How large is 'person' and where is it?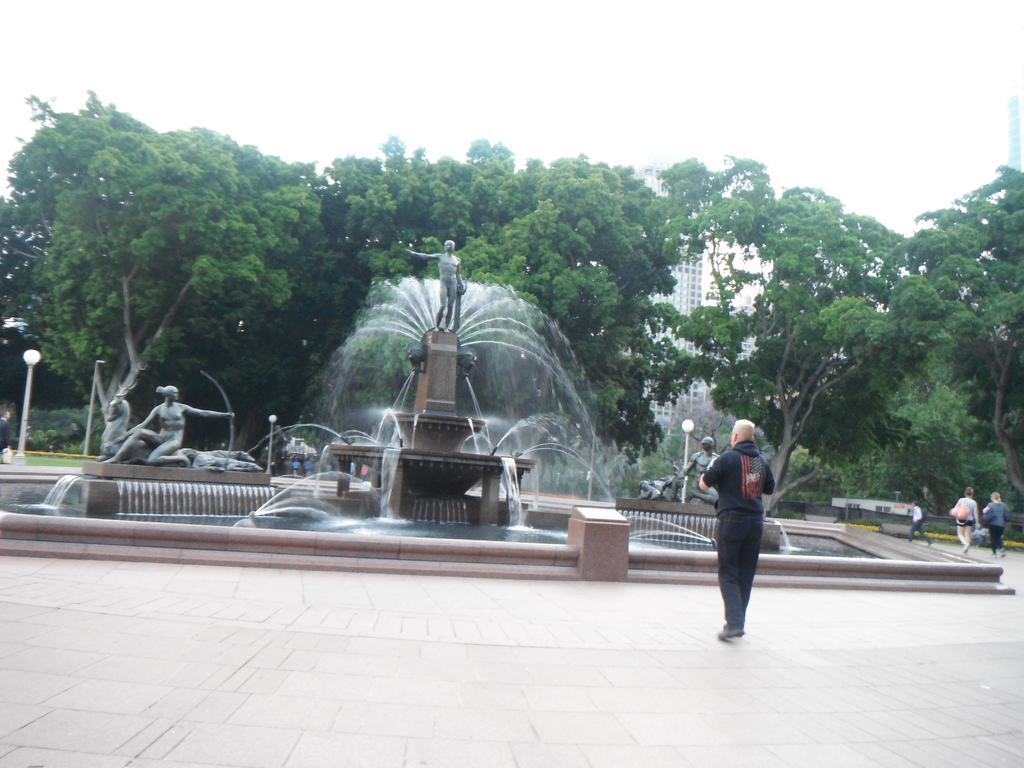
Bounding box: l=910, t=502, r=932, b=547.
